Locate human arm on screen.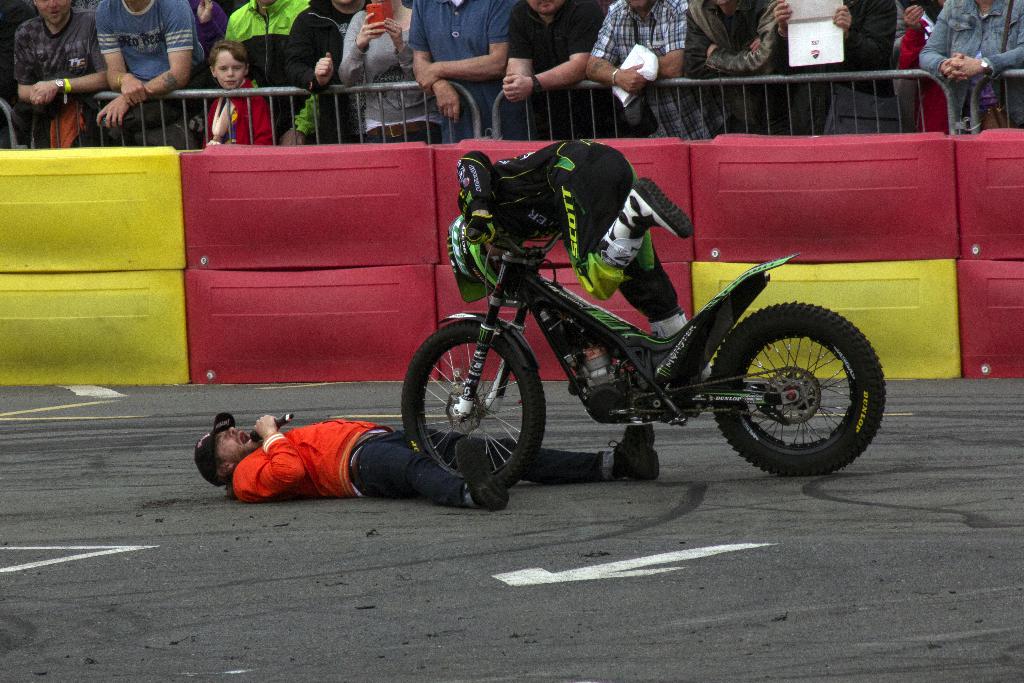
On screen at [455,147,495,247].
